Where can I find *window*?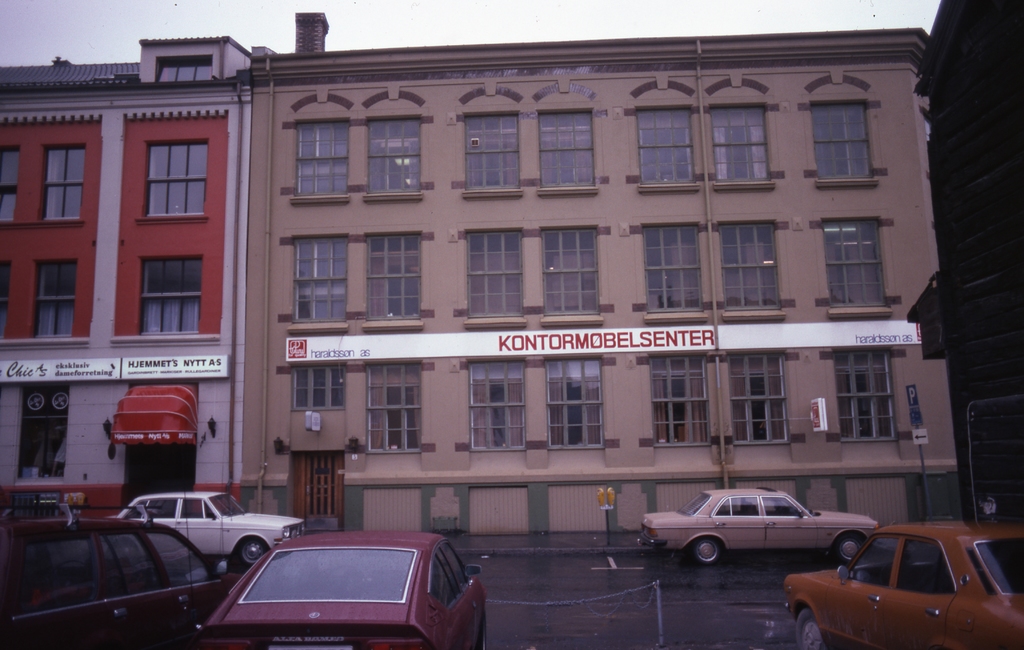
You can find it at BBox(648, 351, 714, 448).
